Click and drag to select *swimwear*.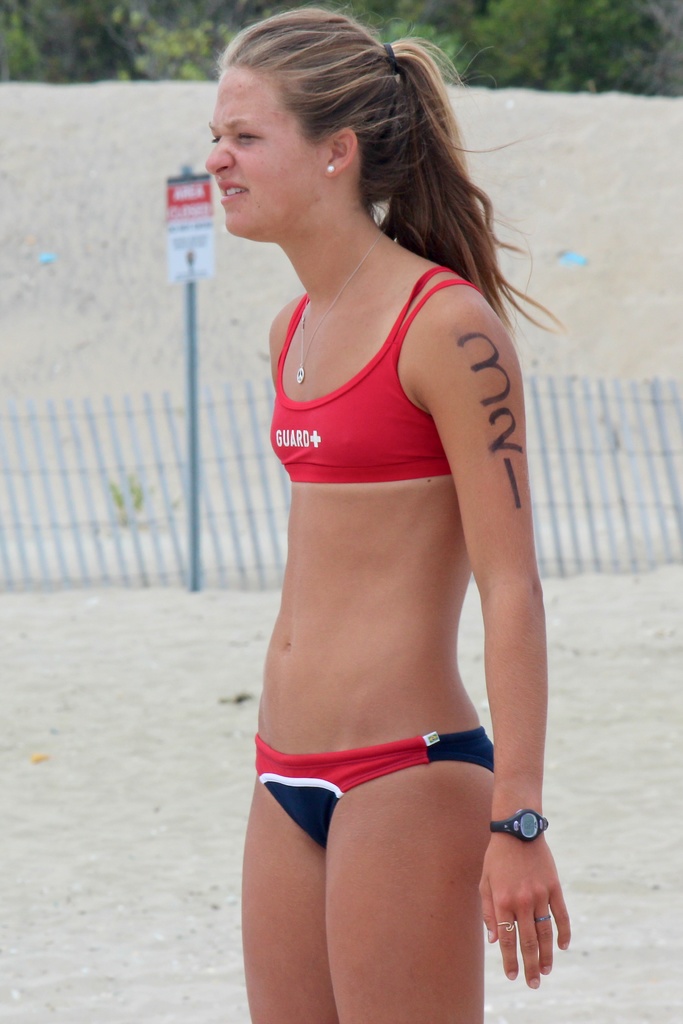
Selection: bbox(262, 260, 454, 488).
